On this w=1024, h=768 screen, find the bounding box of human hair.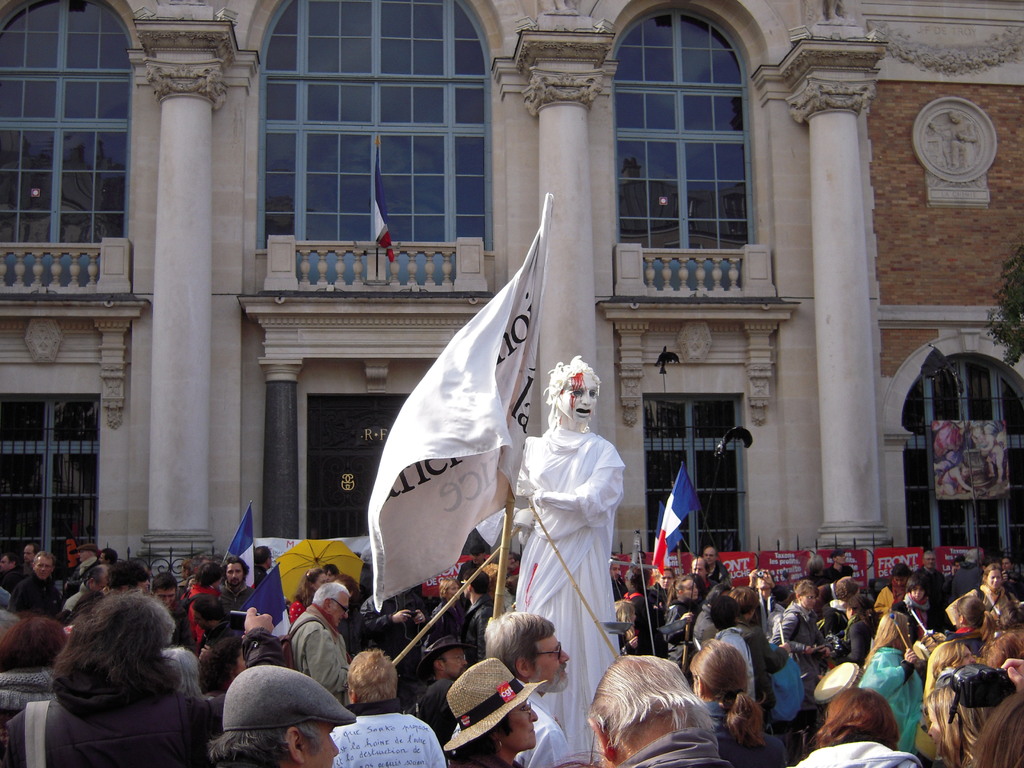
Bounding box: (left=103, top=547, right=123, bottom=561).
